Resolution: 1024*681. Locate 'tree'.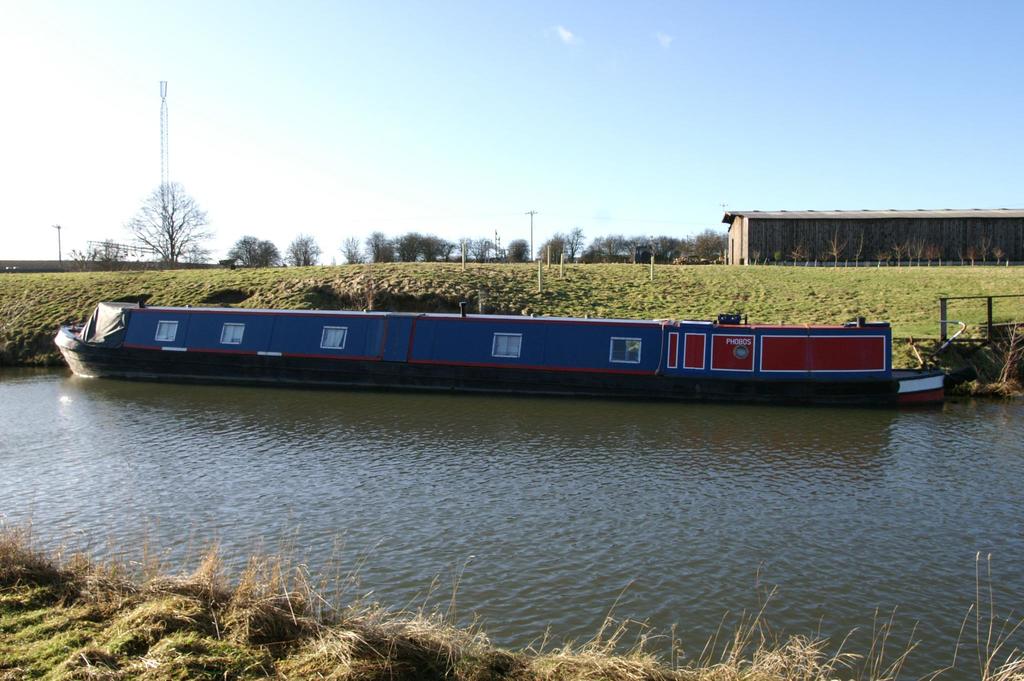
l=132, t=180, r=207, b=268.
